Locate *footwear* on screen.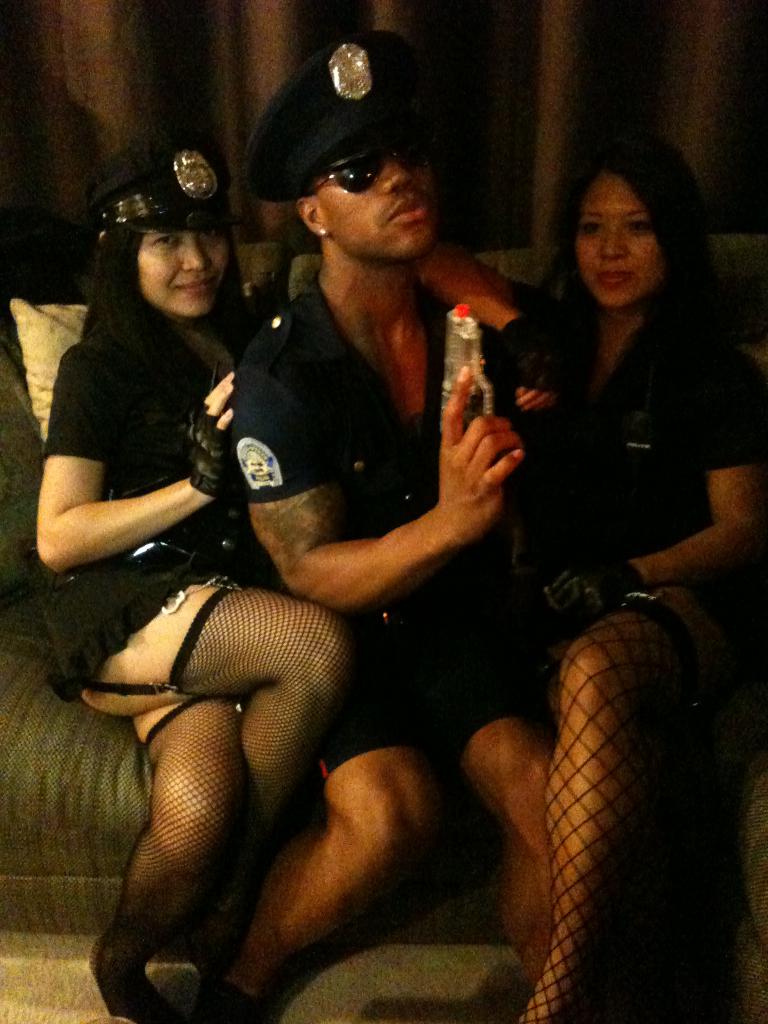
On screen at select_region(198, 971, 266, 1023).
